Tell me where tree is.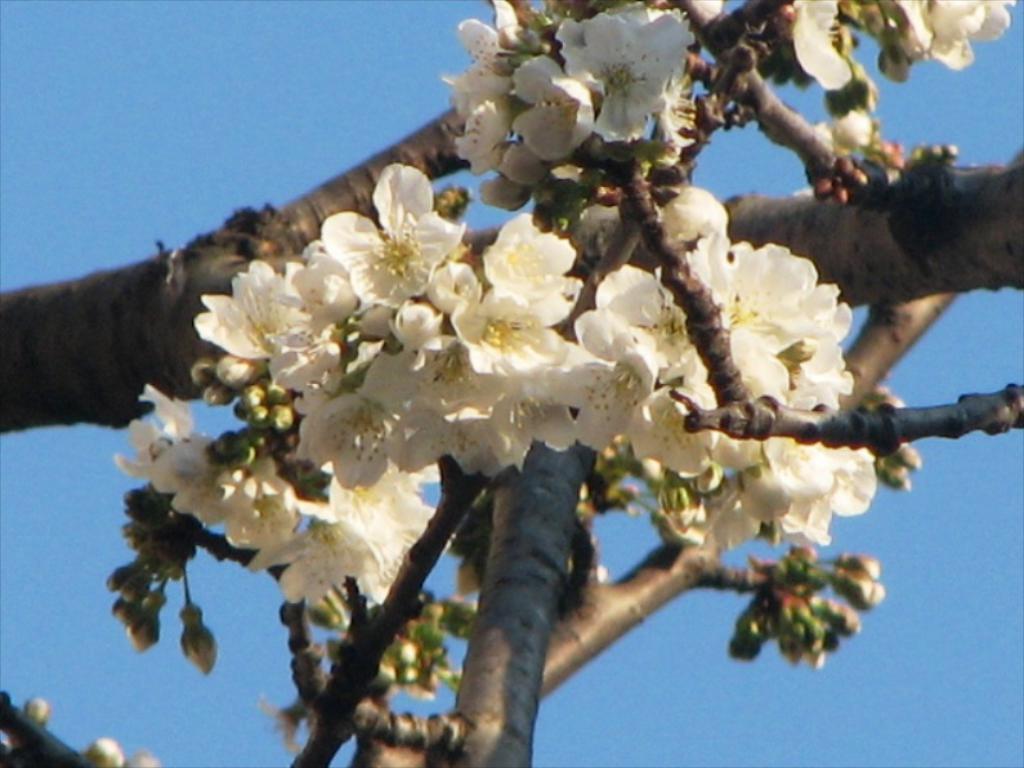
tree is at locate(50, 0, 1023, 753).
